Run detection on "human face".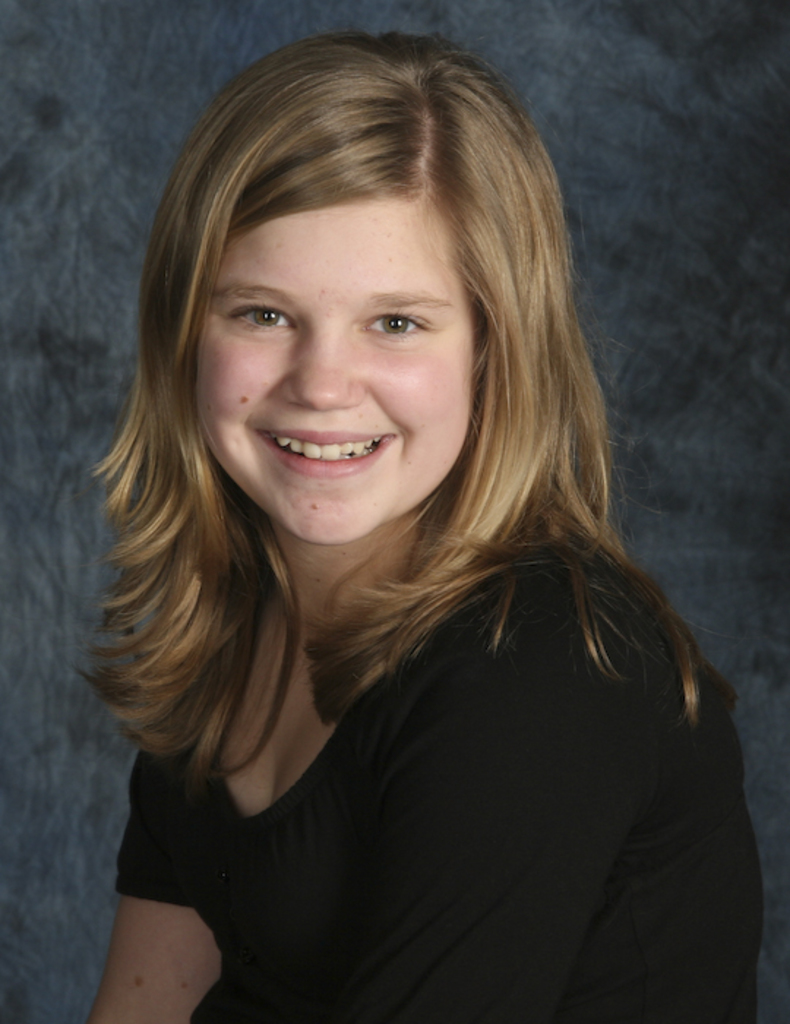
Result: 190:187:475:546.
